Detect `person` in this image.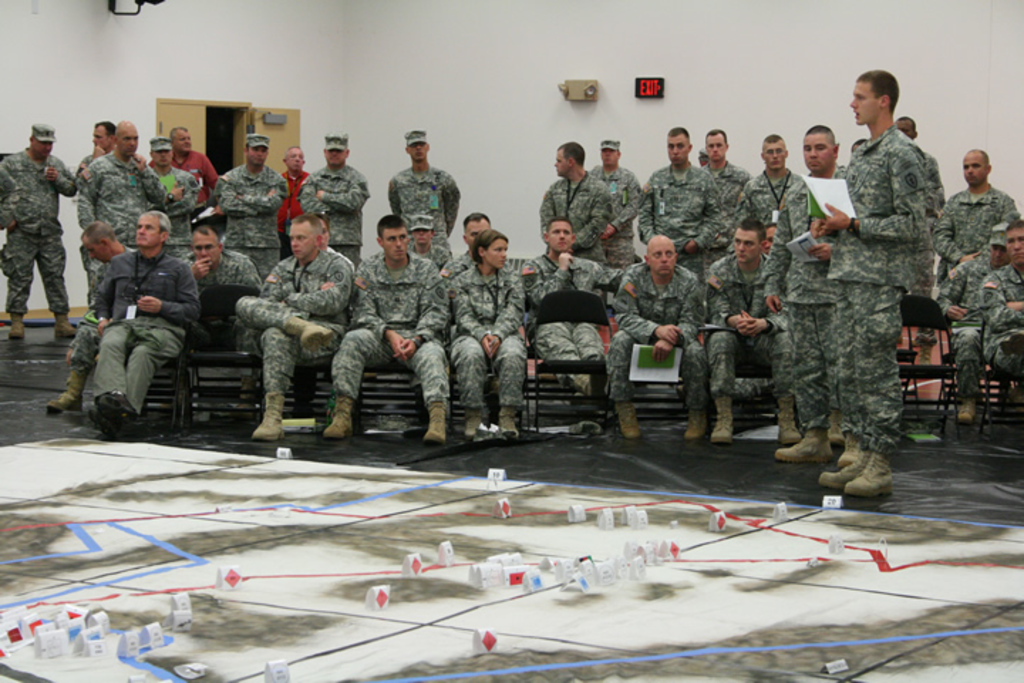
Detection: crop(936, 149, 1023, 336).
